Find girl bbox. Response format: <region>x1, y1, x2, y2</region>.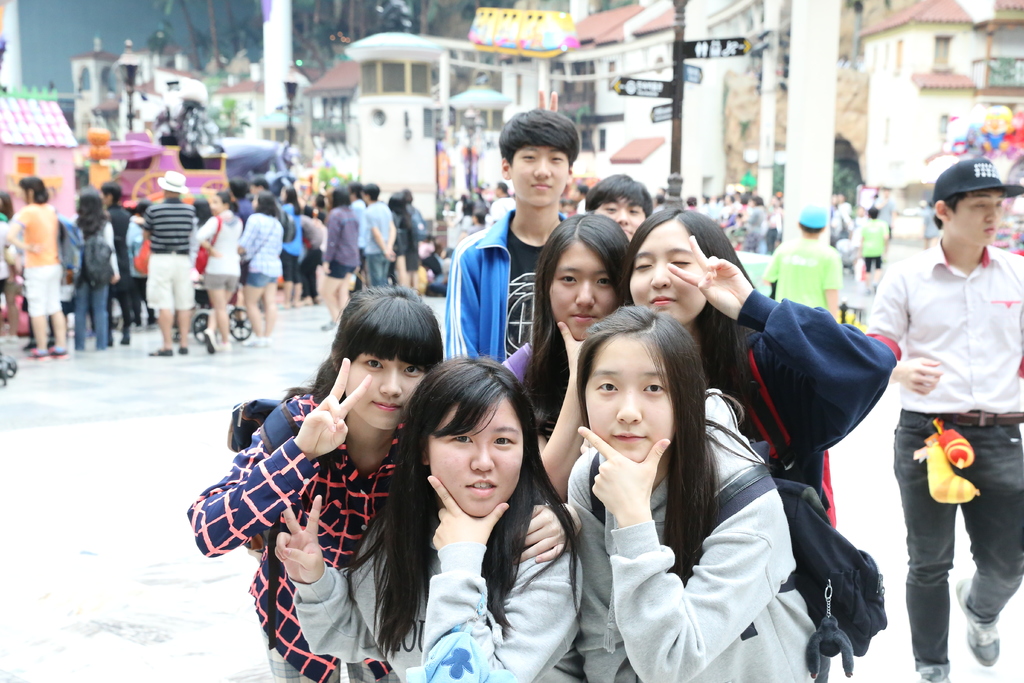
<region>388, 187, 420, 285</region>.
